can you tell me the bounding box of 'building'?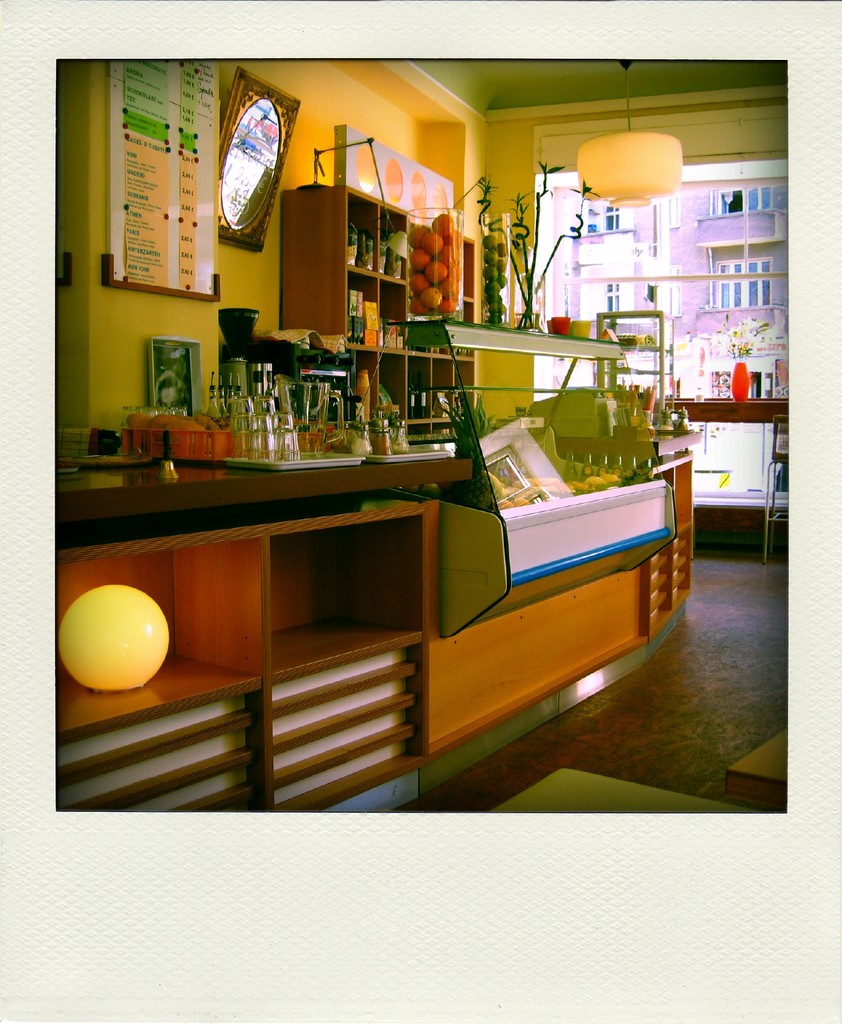
[x1=537, y1=160, x2=782, y2=391].
